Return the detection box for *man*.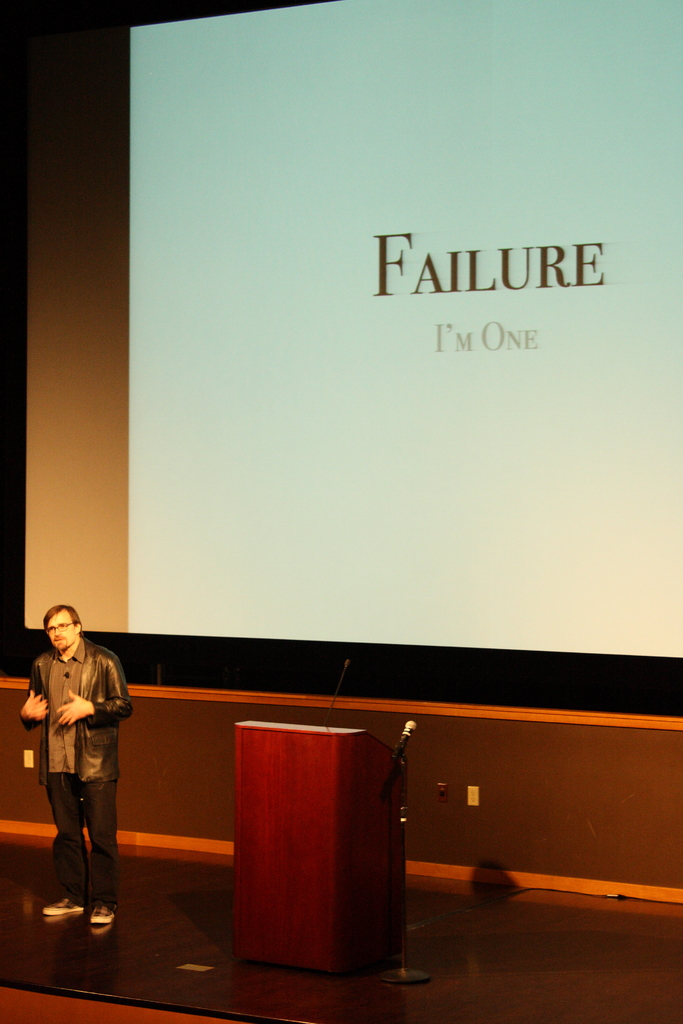
bbox=(27, 618, 128, 934).
